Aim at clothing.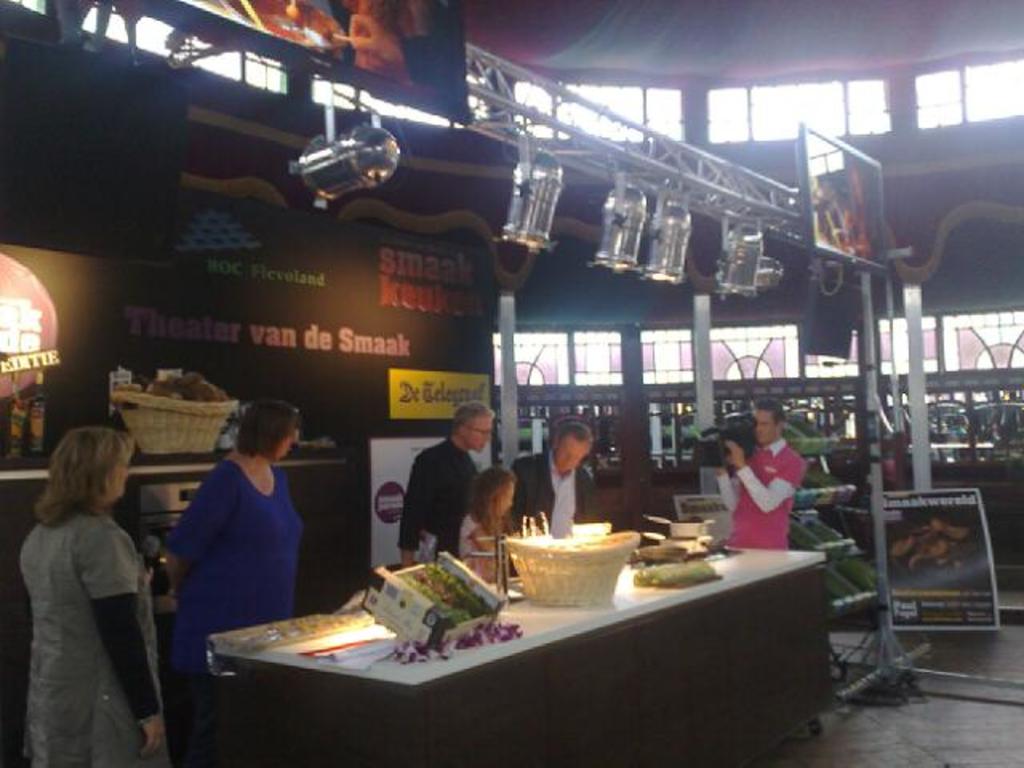
Aimed at left=712, top=434, right=814, bottom=550.
